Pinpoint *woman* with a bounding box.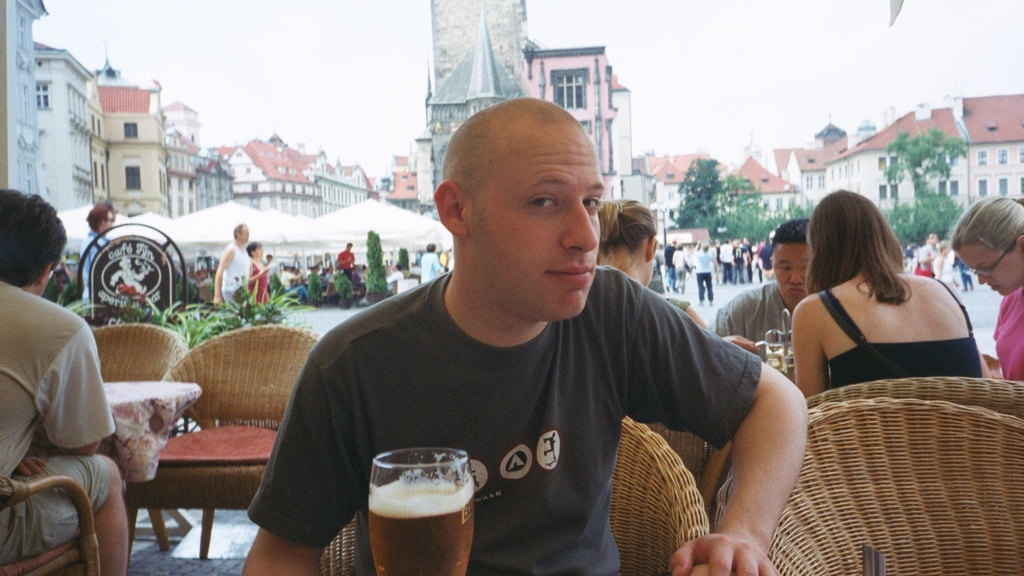
BBox(933, 238, 957, 288).
